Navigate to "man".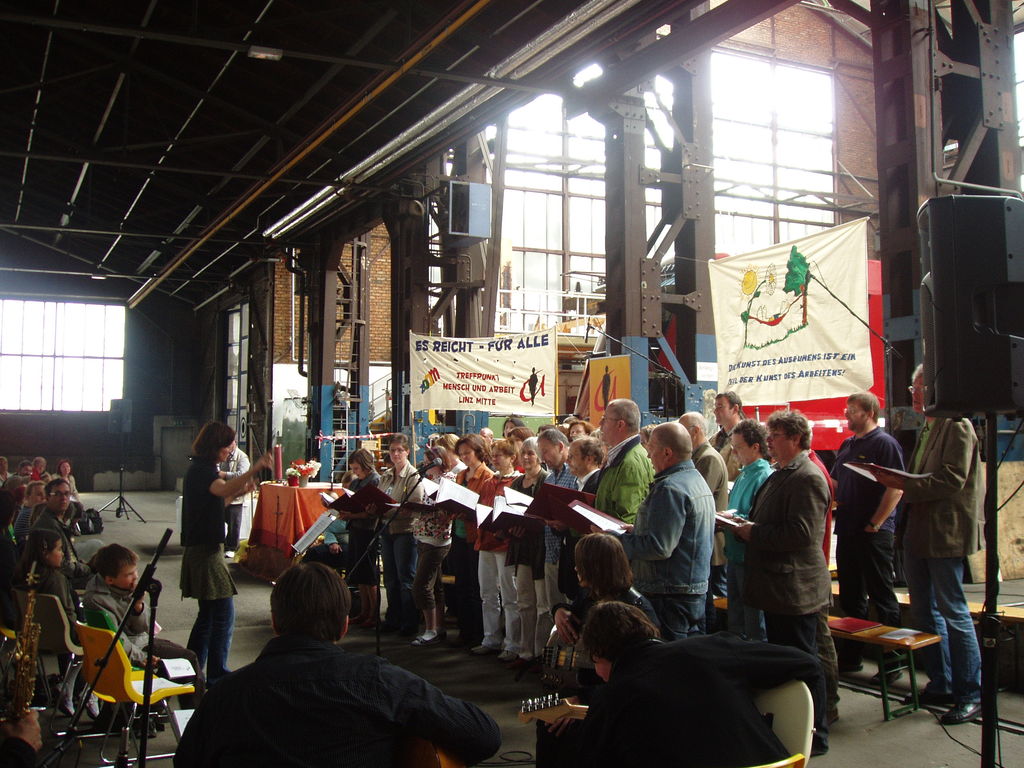
Navigation target: box(81, 548, 207, 707).
